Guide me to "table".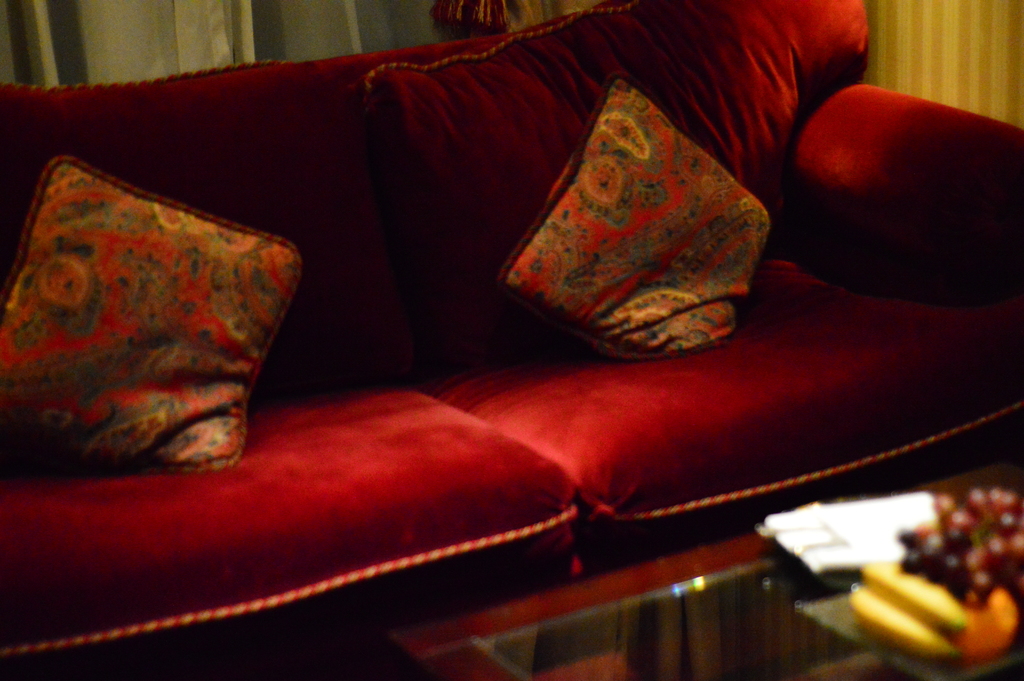
Guidance: (388,452,1023,680).
